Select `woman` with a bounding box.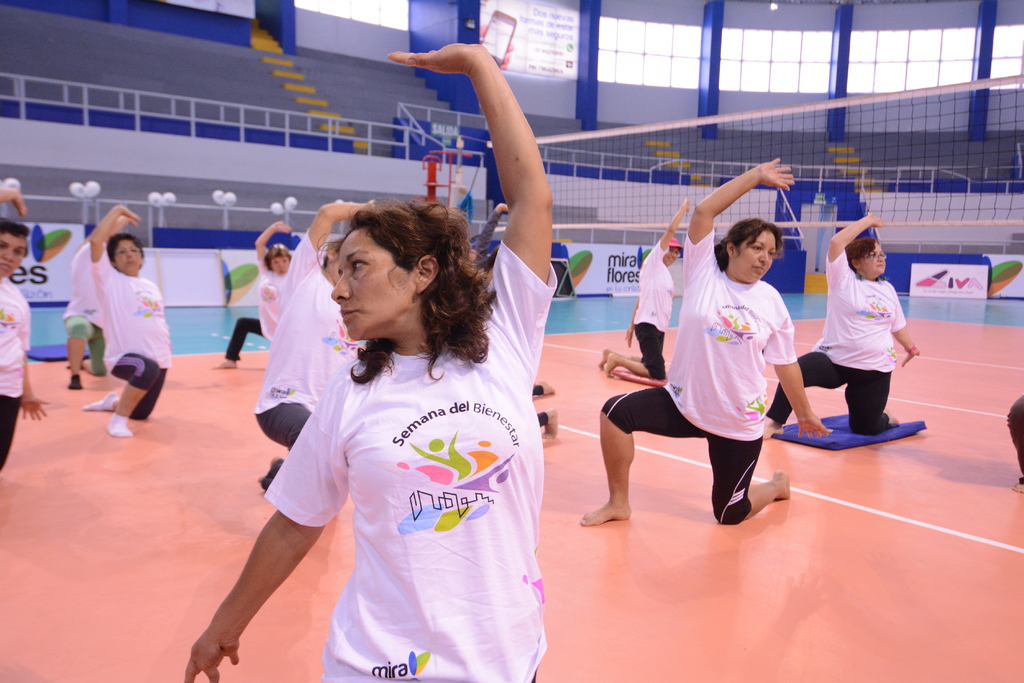
box=[180, 36, 554, 680].
